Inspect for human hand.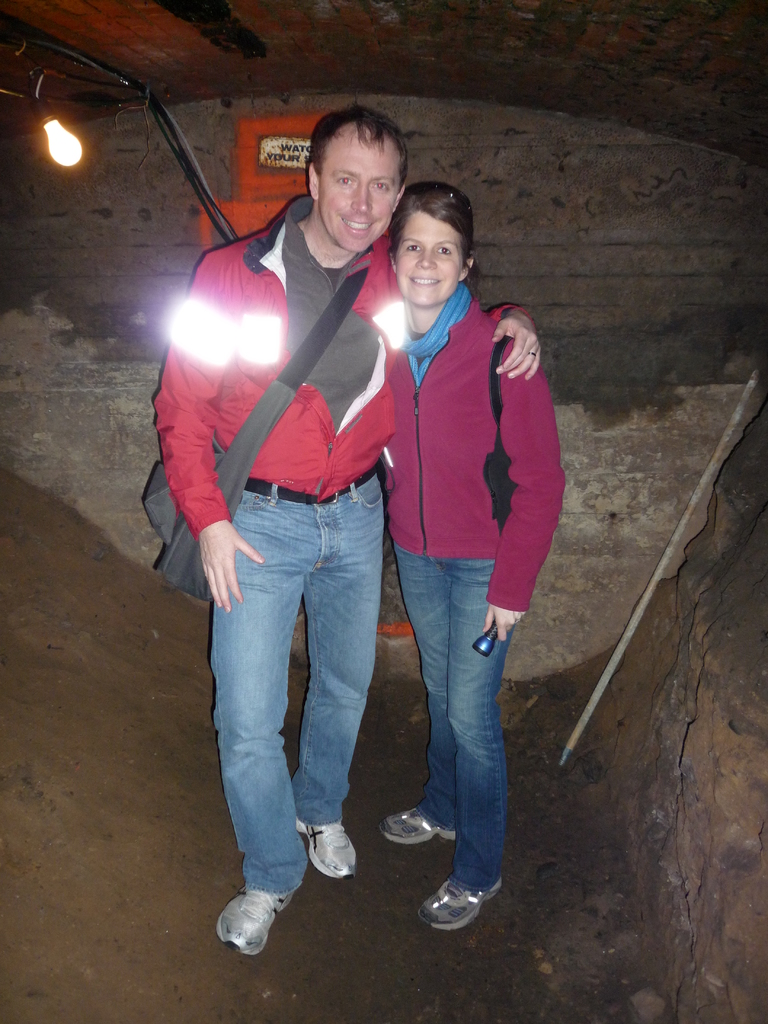
Inspection: 196/517/266/613.
